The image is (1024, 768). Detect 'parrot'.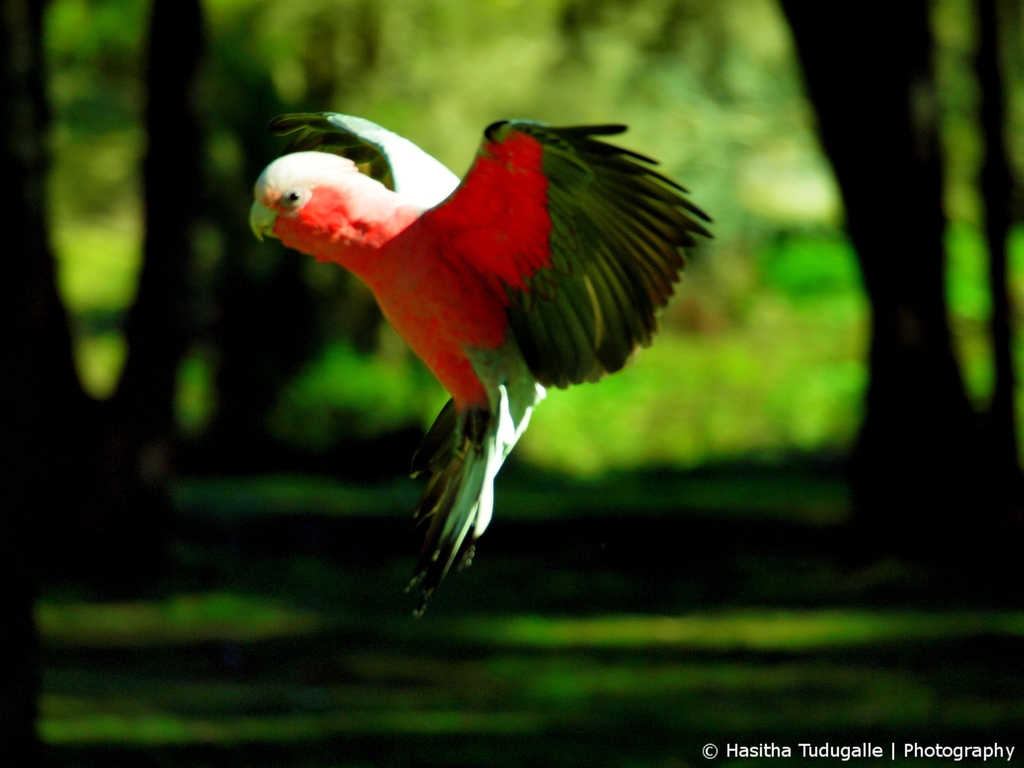
Detection: [left=245, top=111, right=716, bottom=624].
